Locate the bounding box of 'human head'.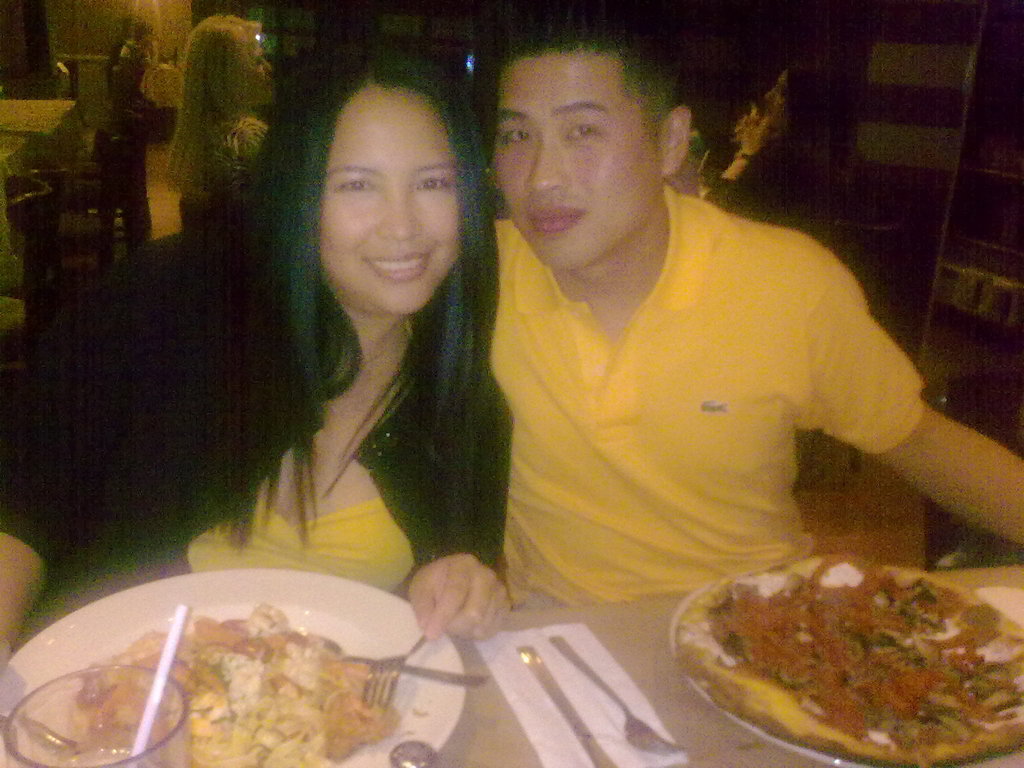
Bounding box: 264 62 484 324.
